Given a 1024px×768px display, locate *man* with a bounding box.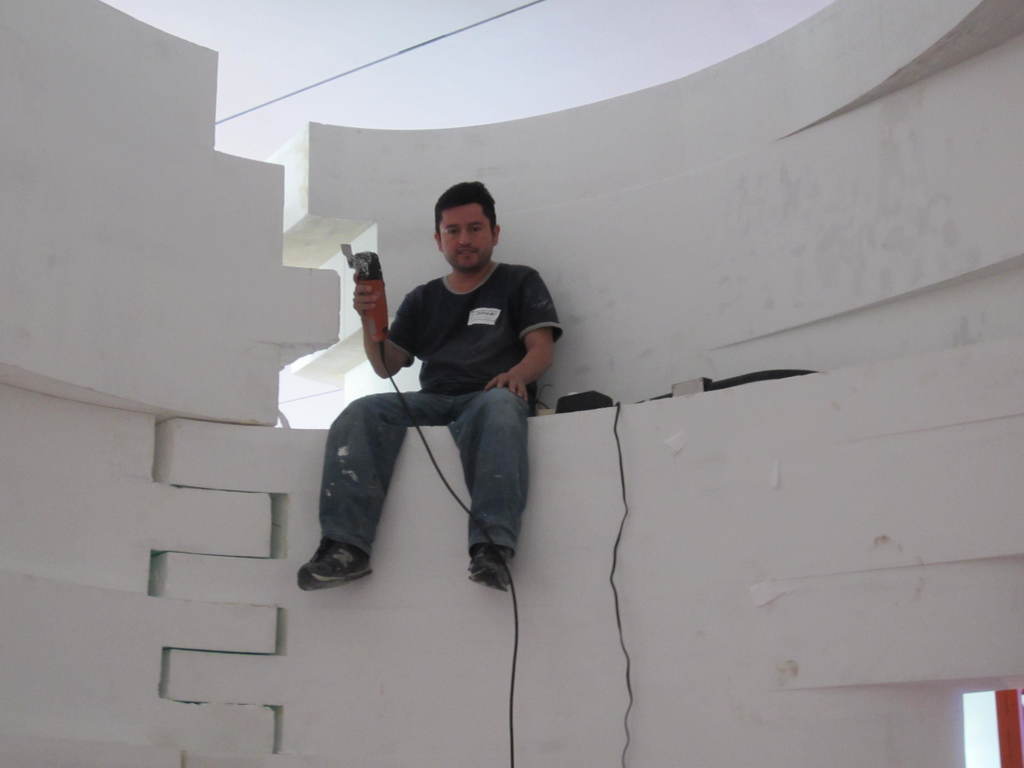
Located: BBox(347, 181, 570, 538).
